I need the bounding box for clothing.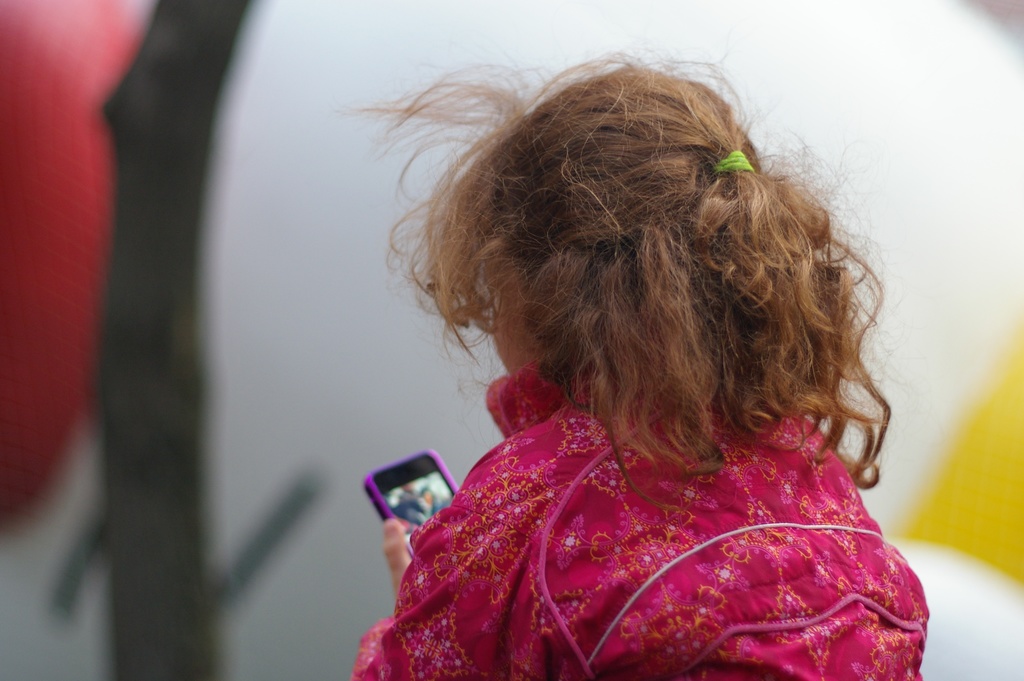
Here it is: x1=328, y1=381, x2=968, y2=677.
